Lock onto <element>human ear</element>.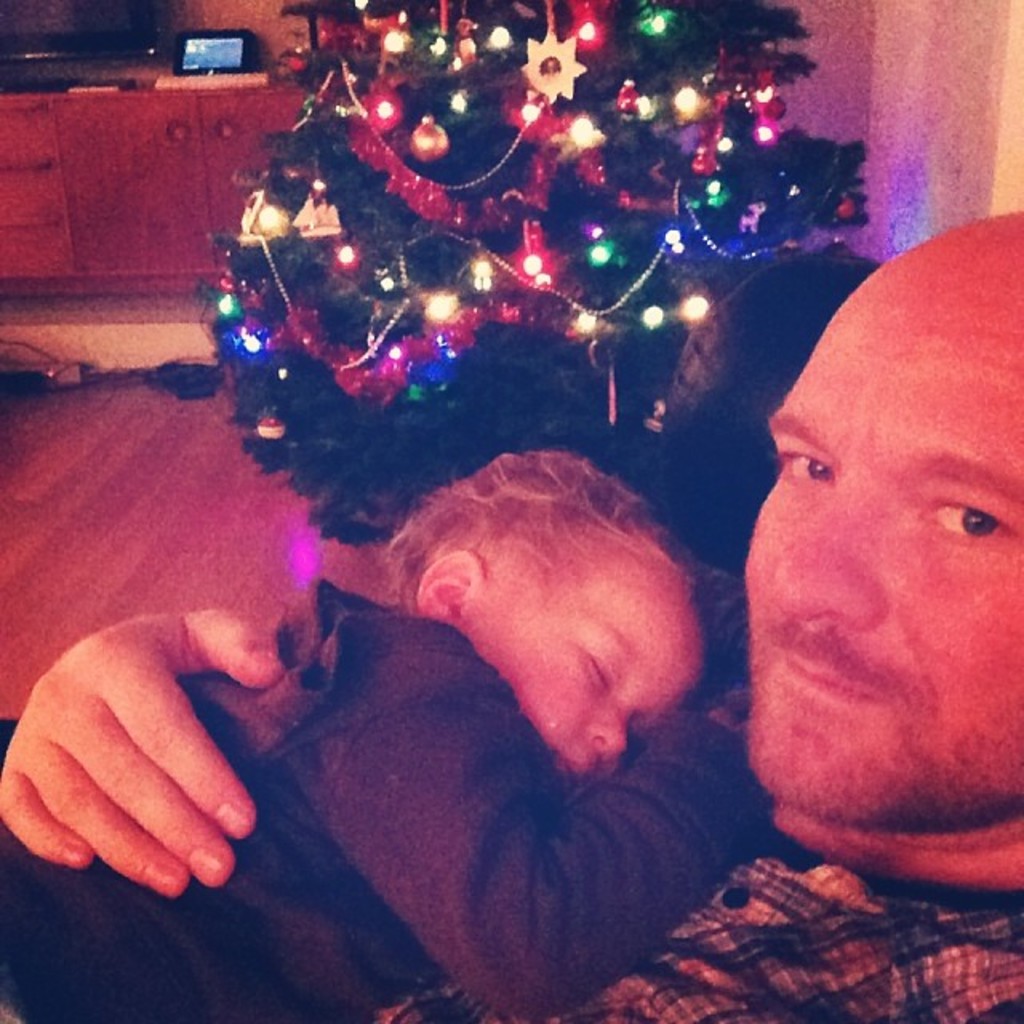
Locked: <box>411,547,483,627</box>.
